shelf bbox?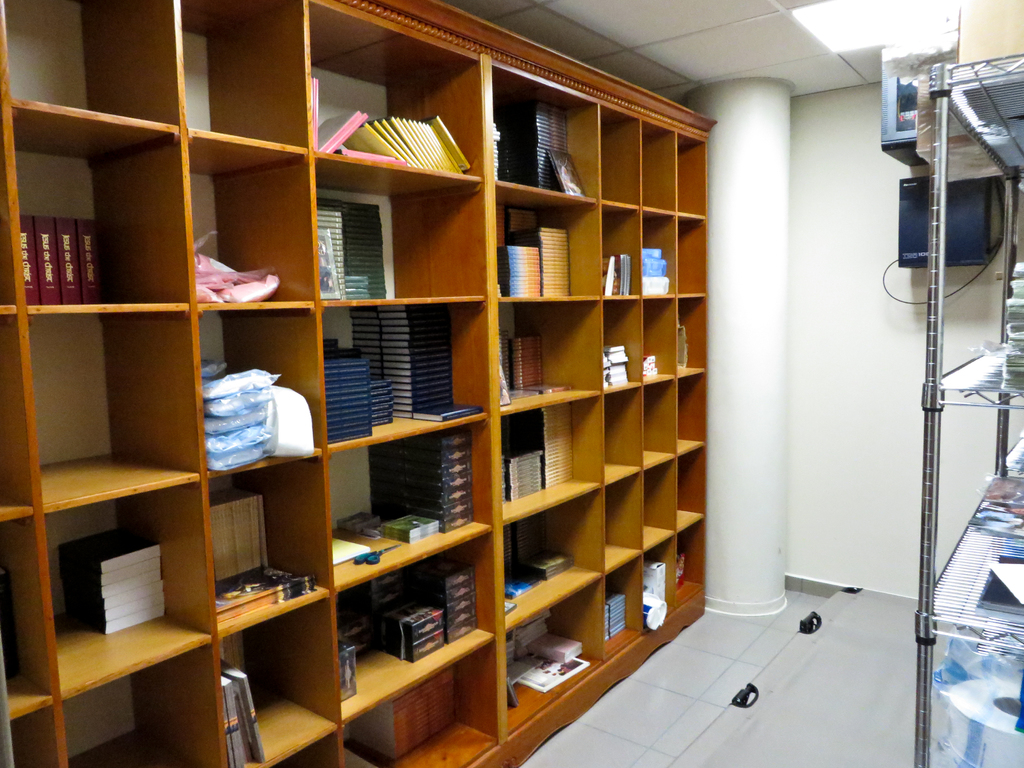
[x1=310, y1=163, x2=492, y2=308]
